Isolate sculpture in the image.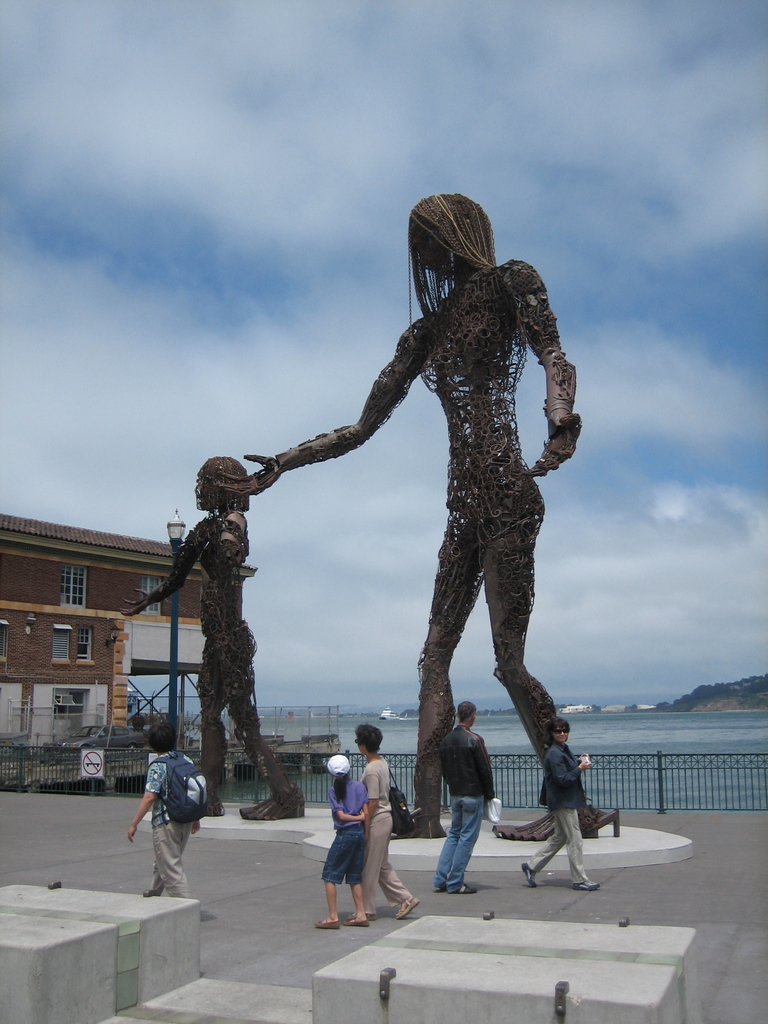
Isolated region: 120/456/310/825.
